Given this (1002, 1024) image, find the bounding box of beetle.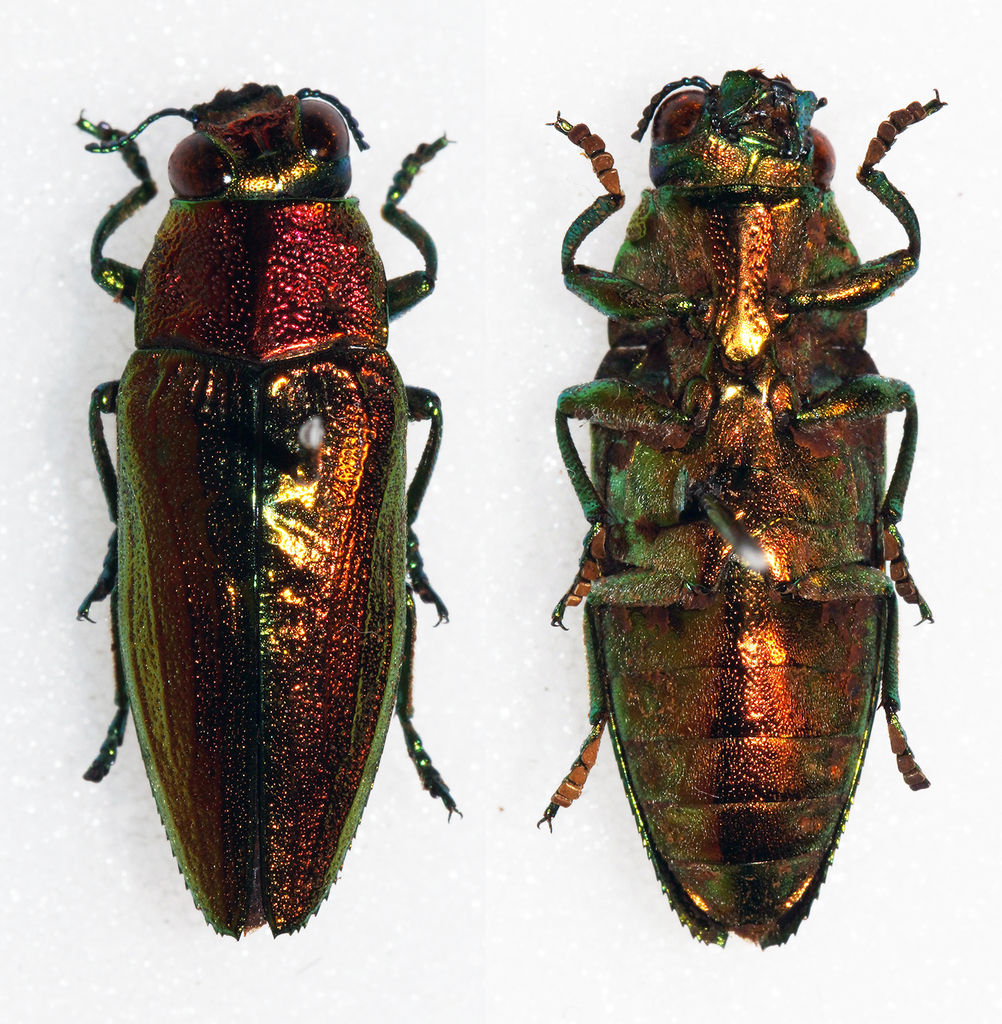
x1=549 y1=81 x2=954 y2=957.
